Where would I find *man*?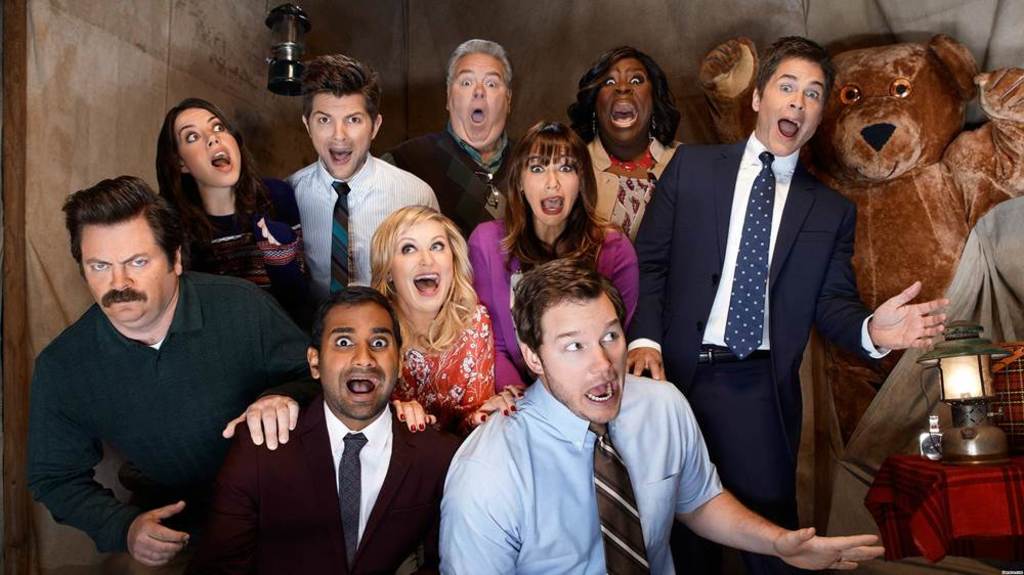
At {"x1": 379, "y1": 39, "x2": 519, "y2": 244}.
